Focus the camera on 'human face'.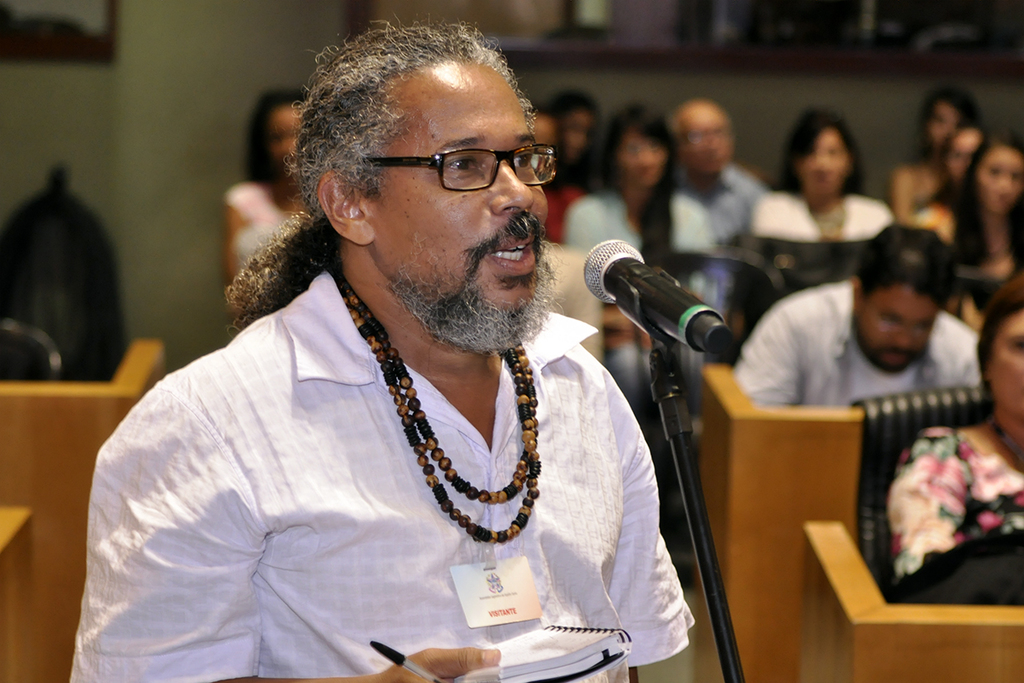
Focus region: box(860, 290, 935, 370).
